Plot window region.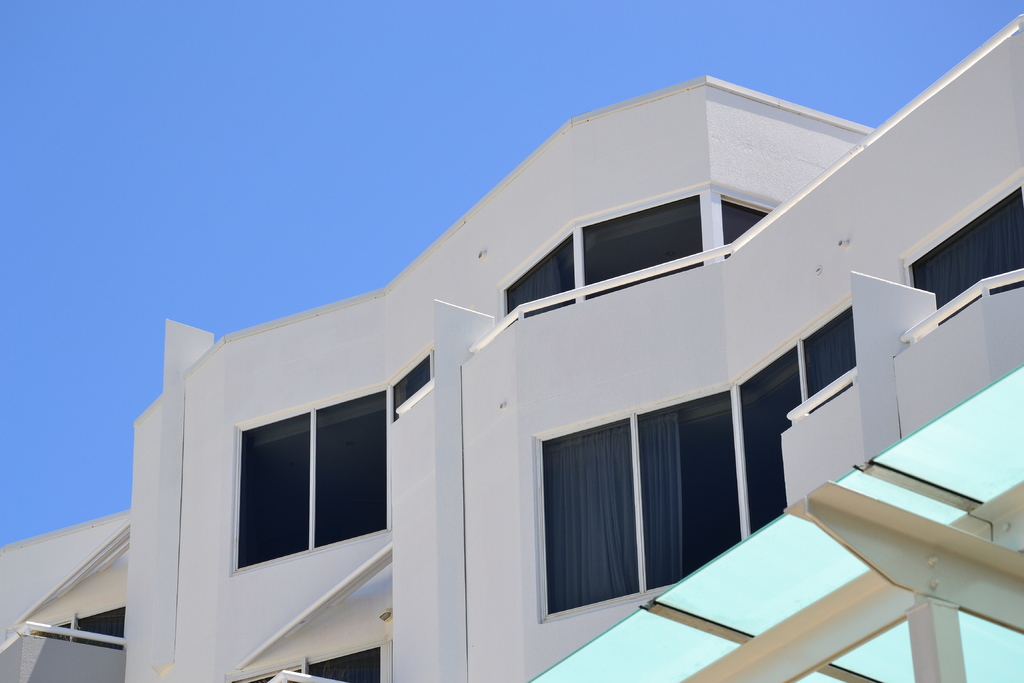
Plotted at [left=895, top=161, right=1023, bottom=332].
